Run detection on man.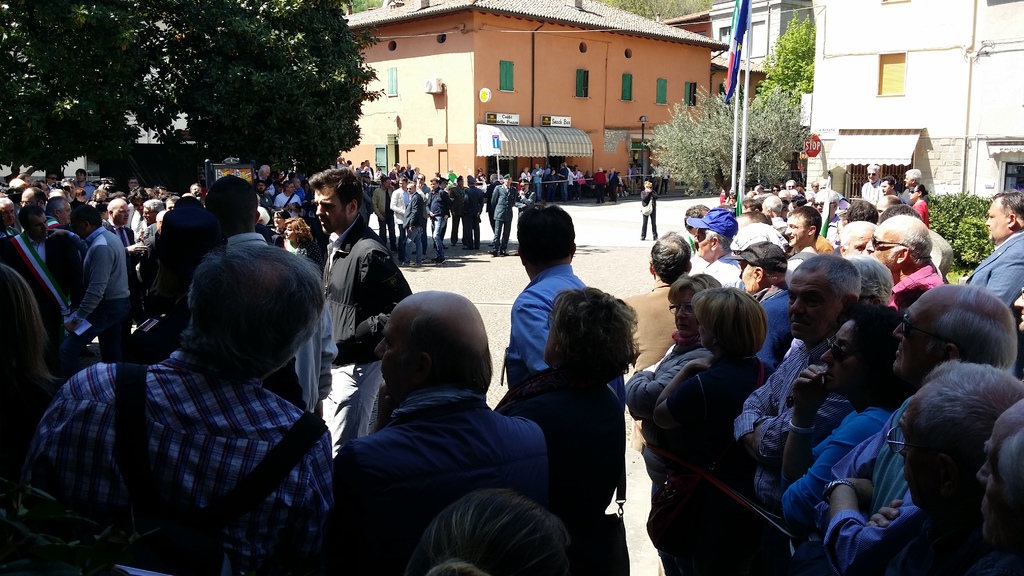
Result: [369,172,394,246].
